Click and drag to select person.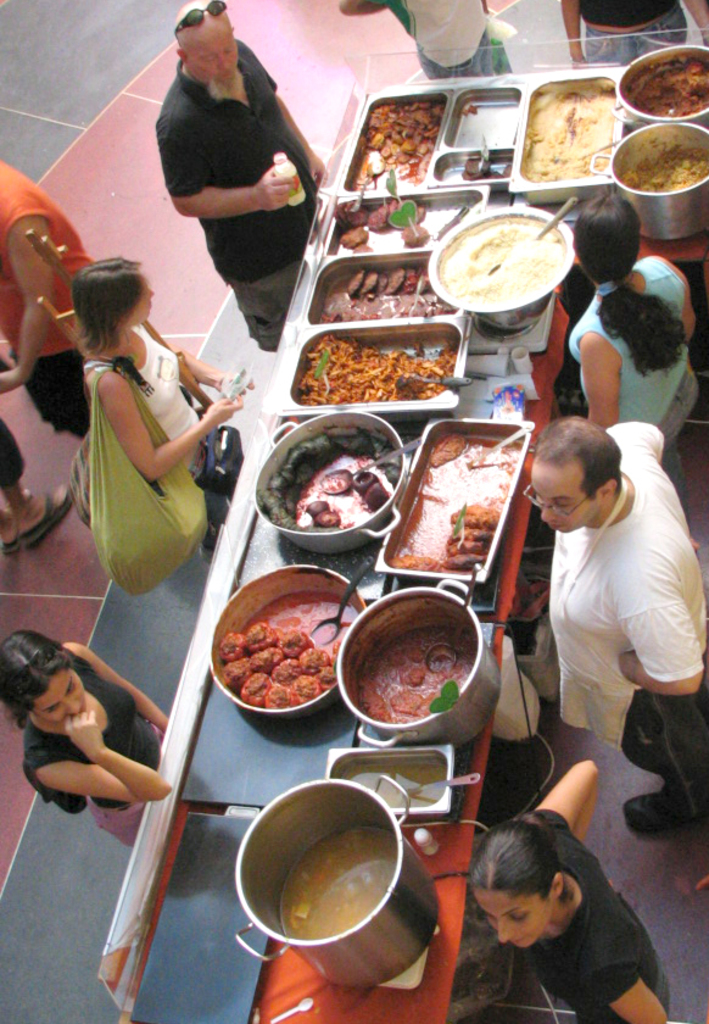
Selection: (553, 0, 708, 71).
